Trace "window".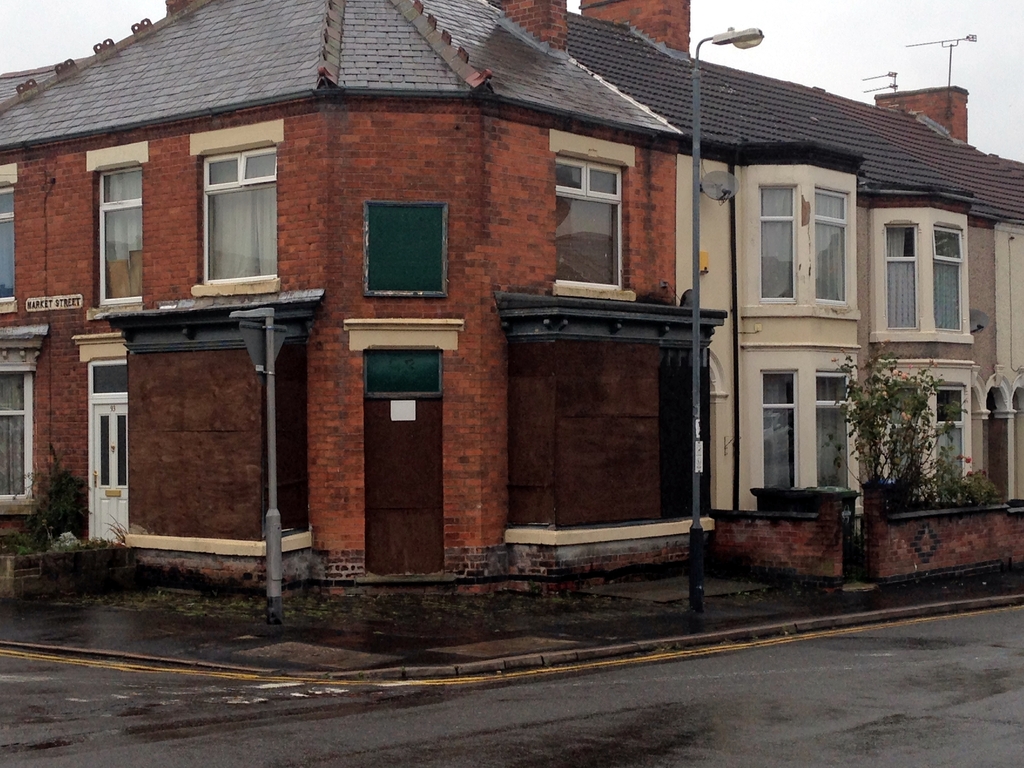
Traced to pyautogui.locateOnScreen(182, 114, 280, 305).
